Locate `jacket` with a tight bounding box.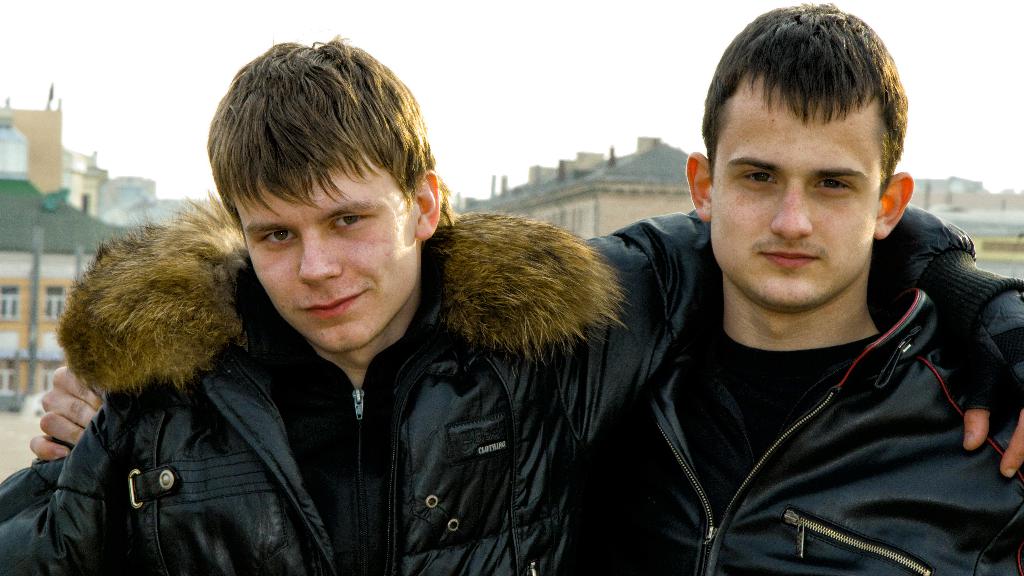
(48, 188, 1023, 575).
